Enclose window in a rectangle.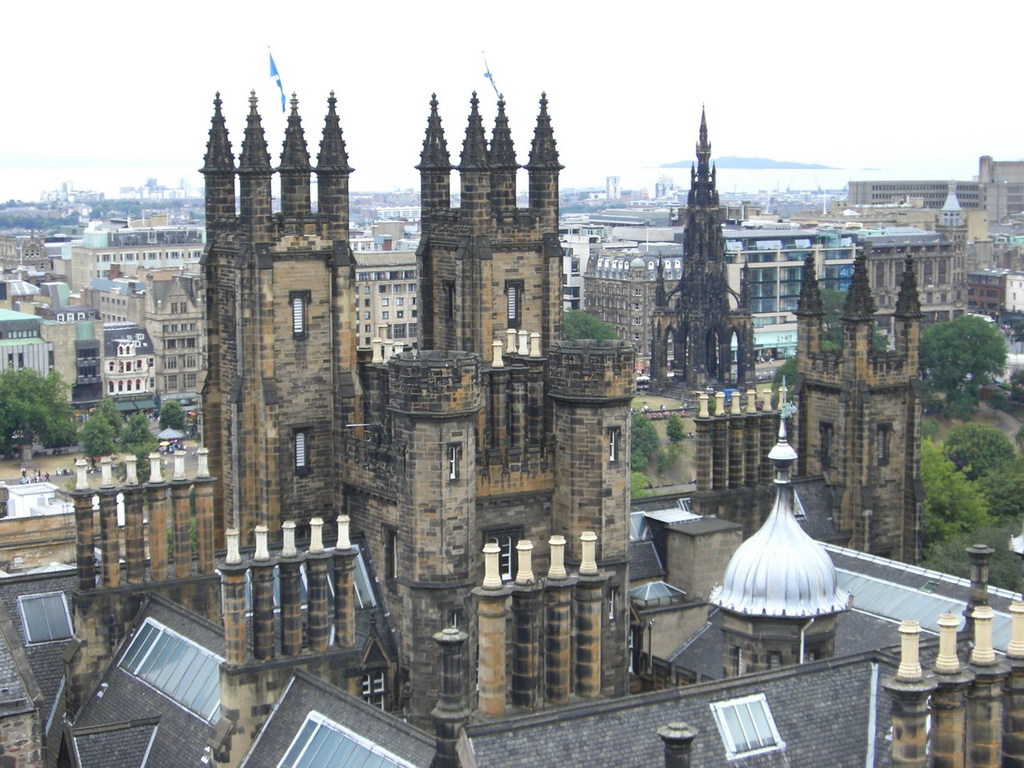
crop(116, 616, 224, 726).
